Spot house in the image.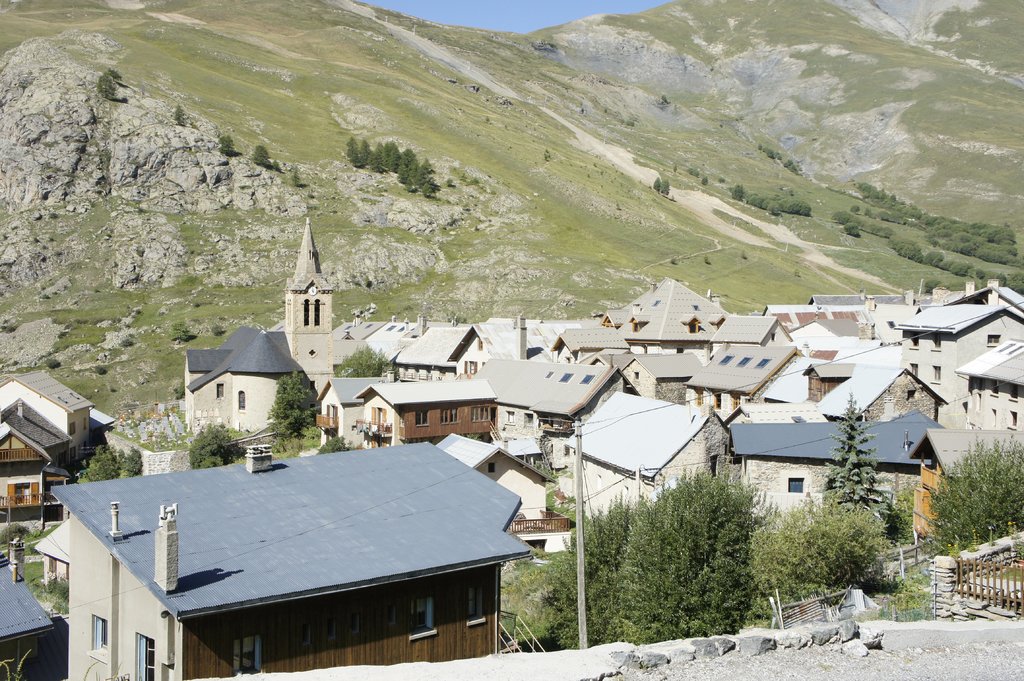
house found at 396, 312, 499, 373.
